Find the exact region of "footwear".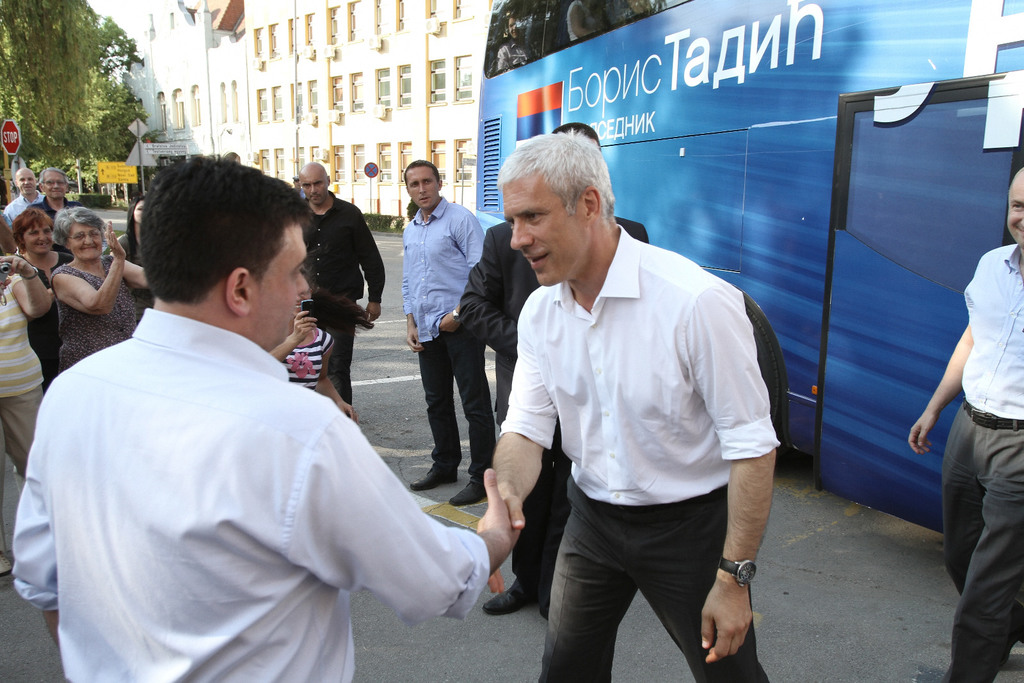
Exact region: rect(477, 579, 538, 616).
